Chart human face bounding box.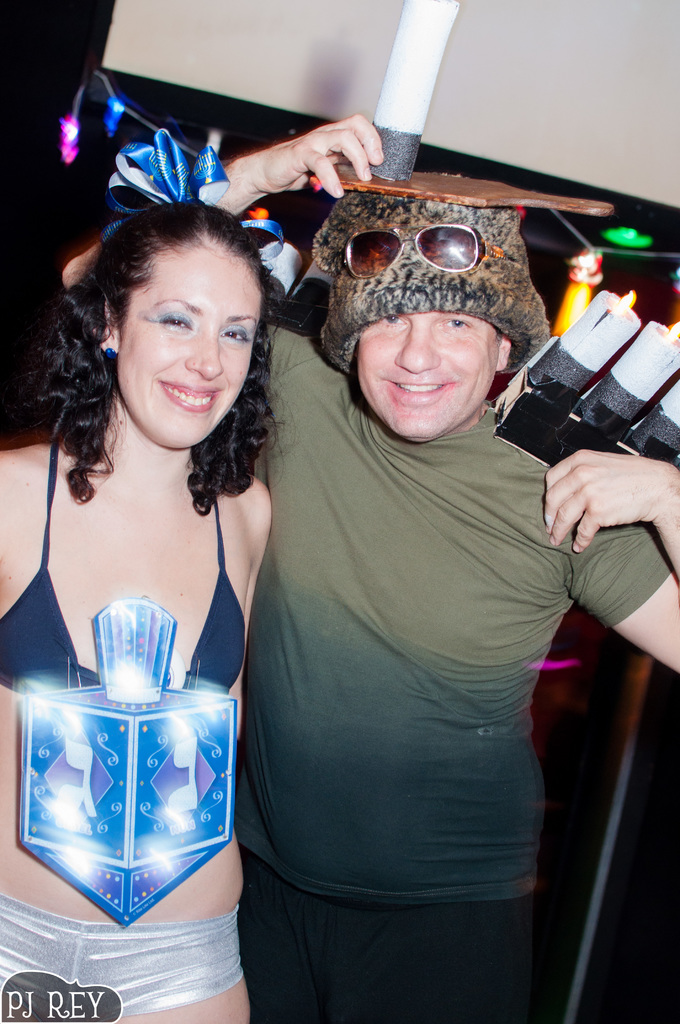
Charted: <bbox>352, 312, 487, 438</bbox>.
